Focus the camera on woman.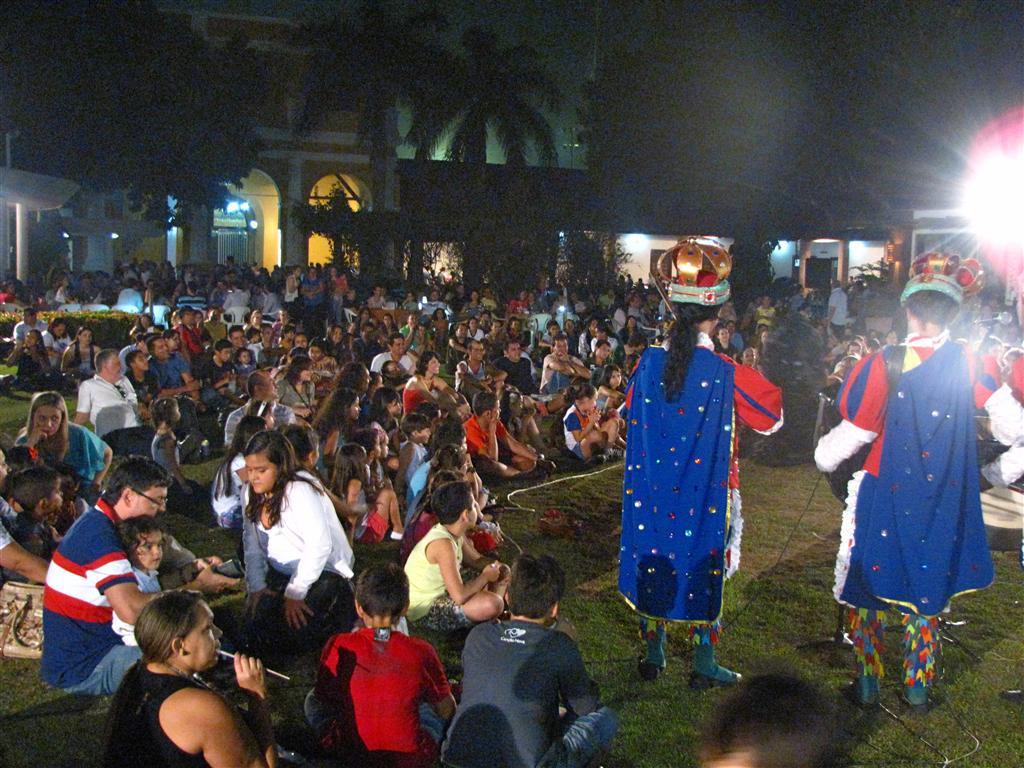
Focus region: box=[211, 436, 343, 670].
